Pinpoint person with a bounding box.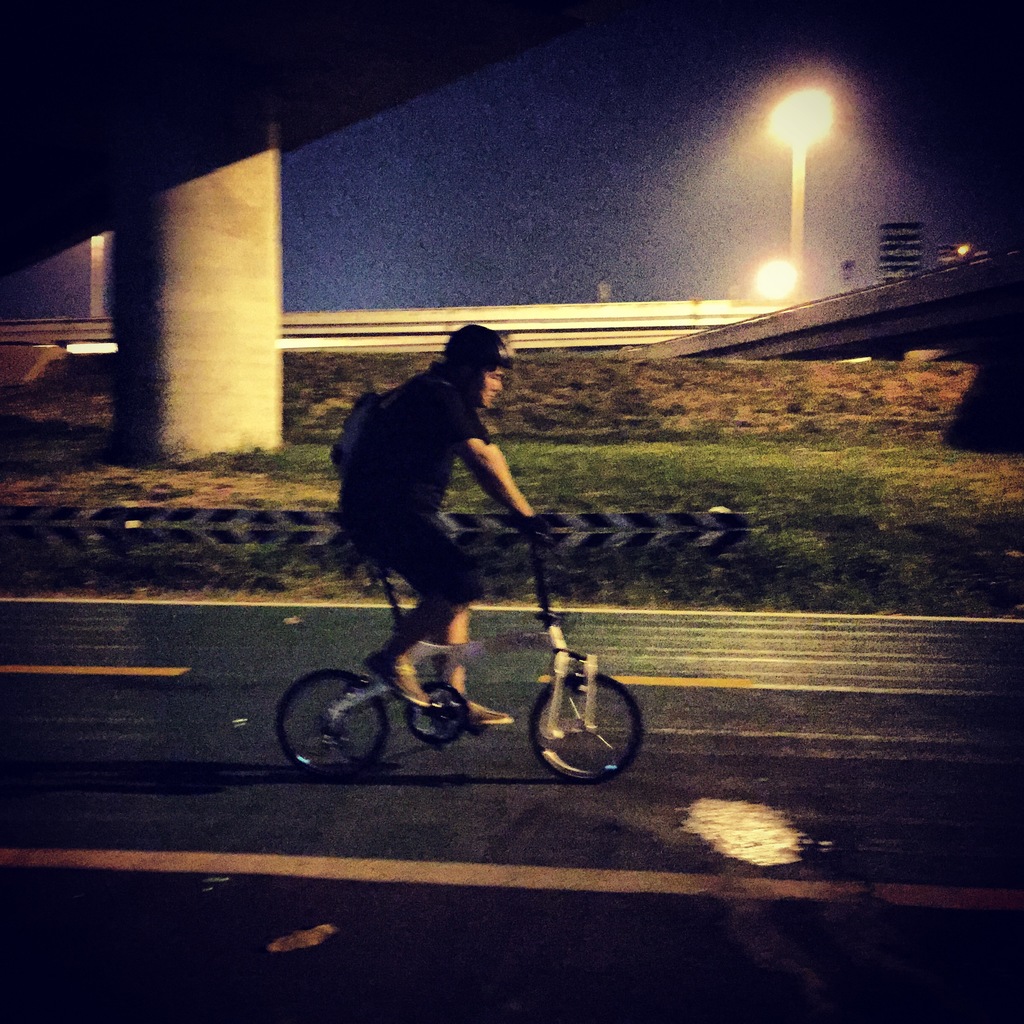
307:314:541:690.
